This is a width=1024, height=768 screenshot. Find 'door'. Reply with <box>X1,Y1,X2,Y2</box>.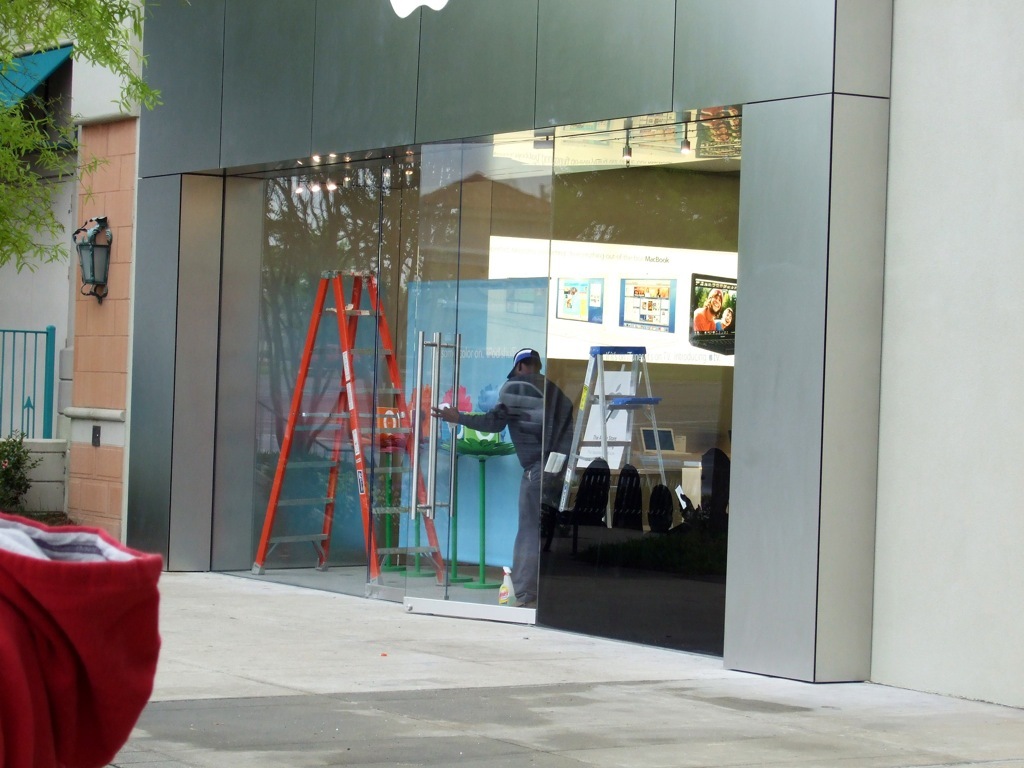
<box>401,138,553,626</box>.
